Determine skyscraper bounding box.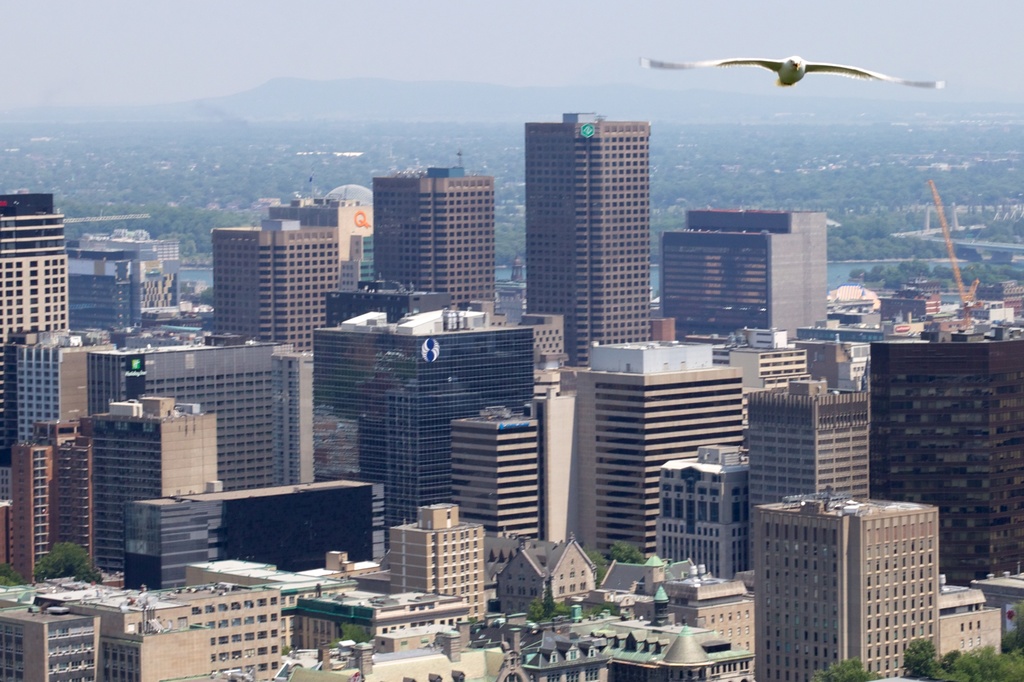
Determined: box(511, 598, 748, 681).
